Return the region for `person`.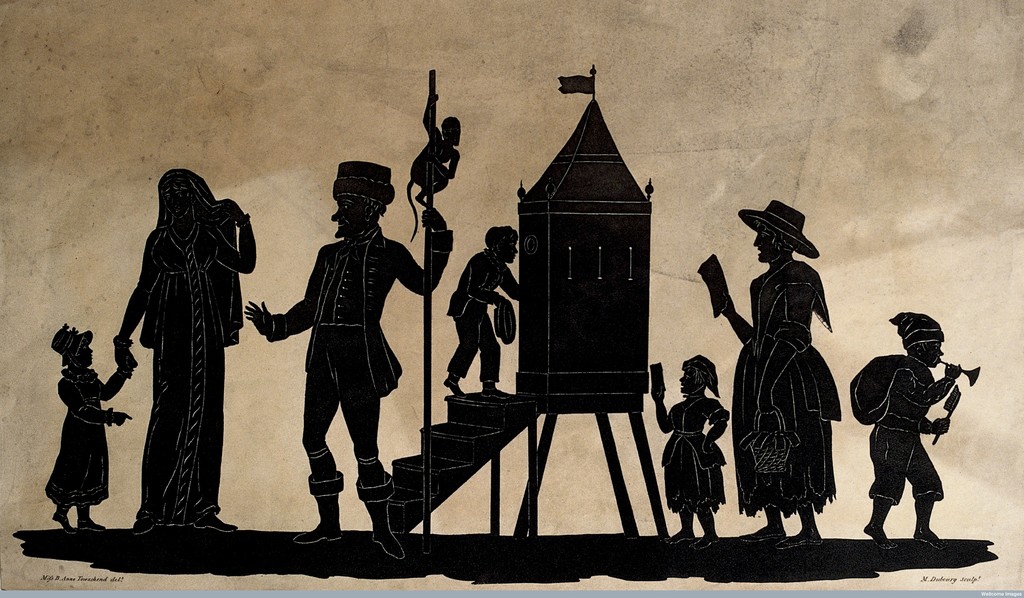
111, 170, 255, 534.
